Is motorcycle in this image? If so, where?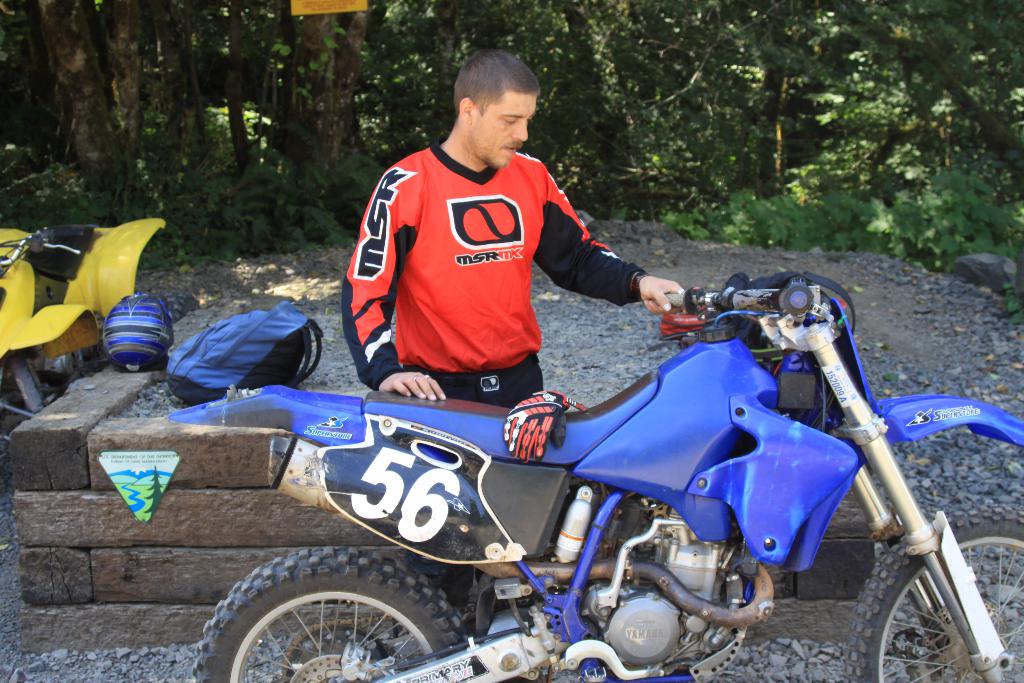
Yes, at <bbox>120, 259, 998, 682</bbox>.
